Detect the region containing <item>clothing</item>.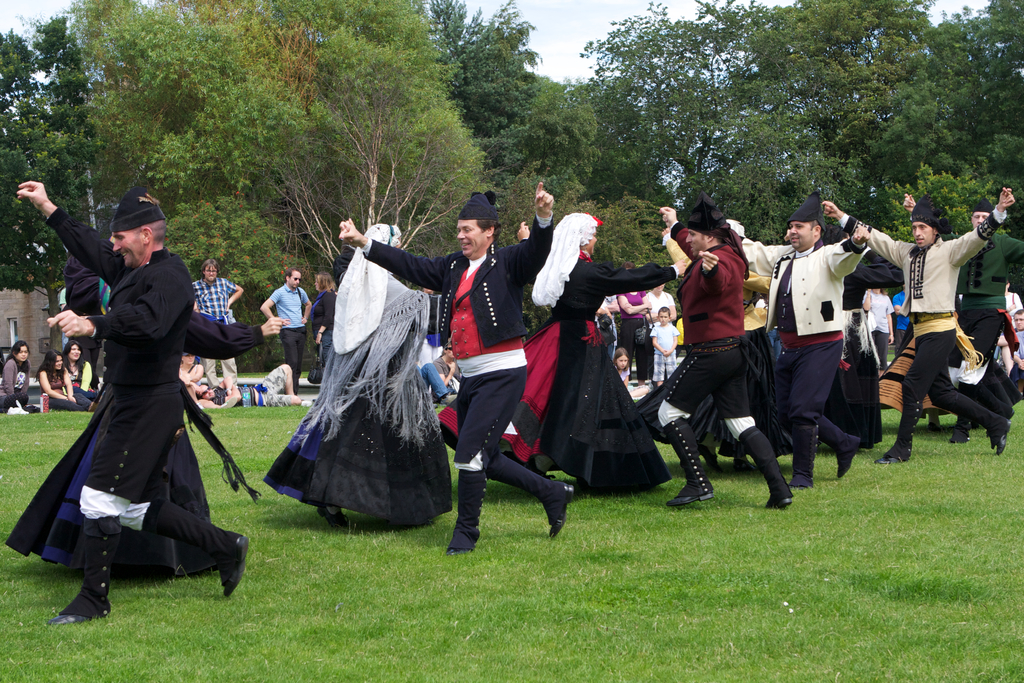
box(268, 281, 310, 393).
